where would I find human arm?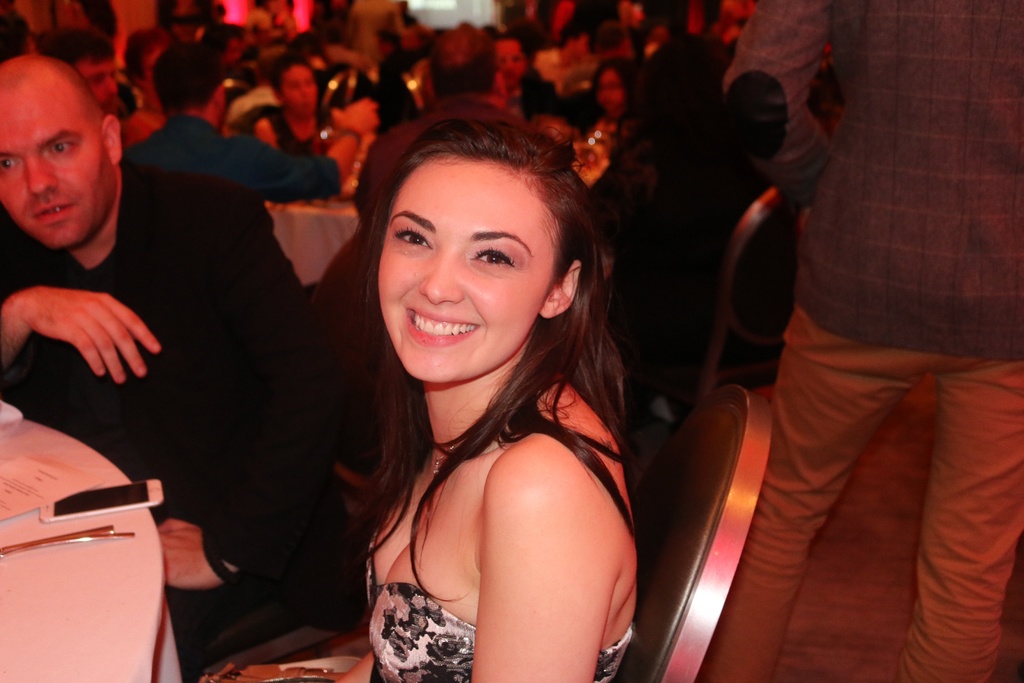
At 538, 0, 578, 45.
